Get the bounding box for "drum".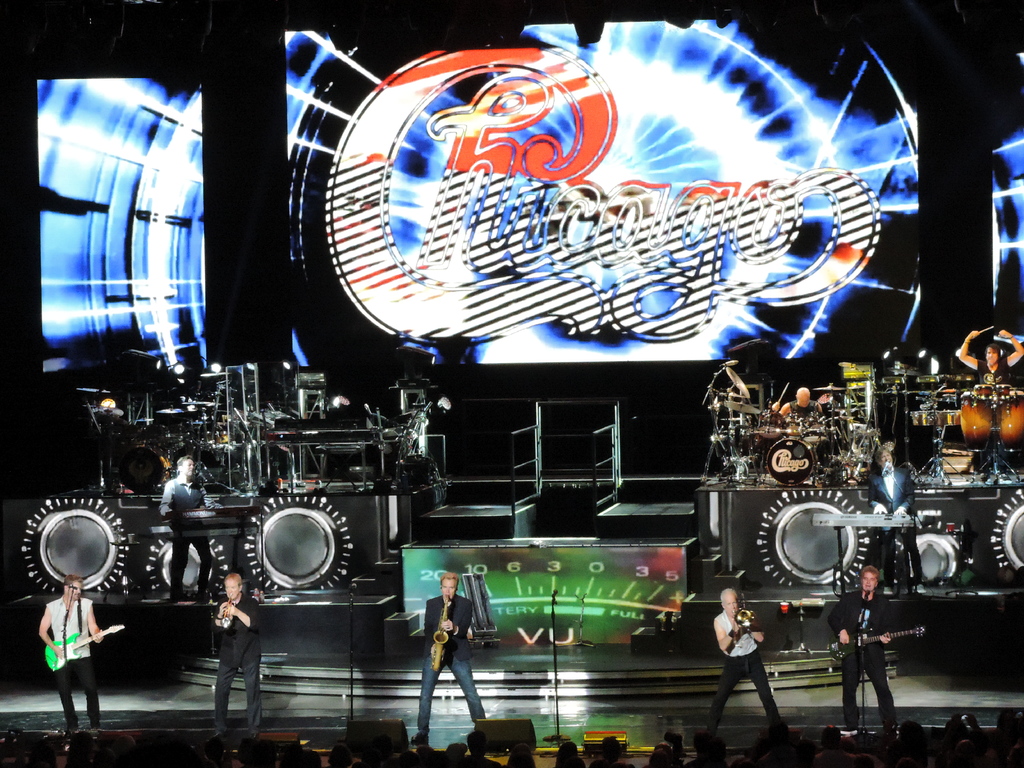
rect(940, 410, 959, 426).
